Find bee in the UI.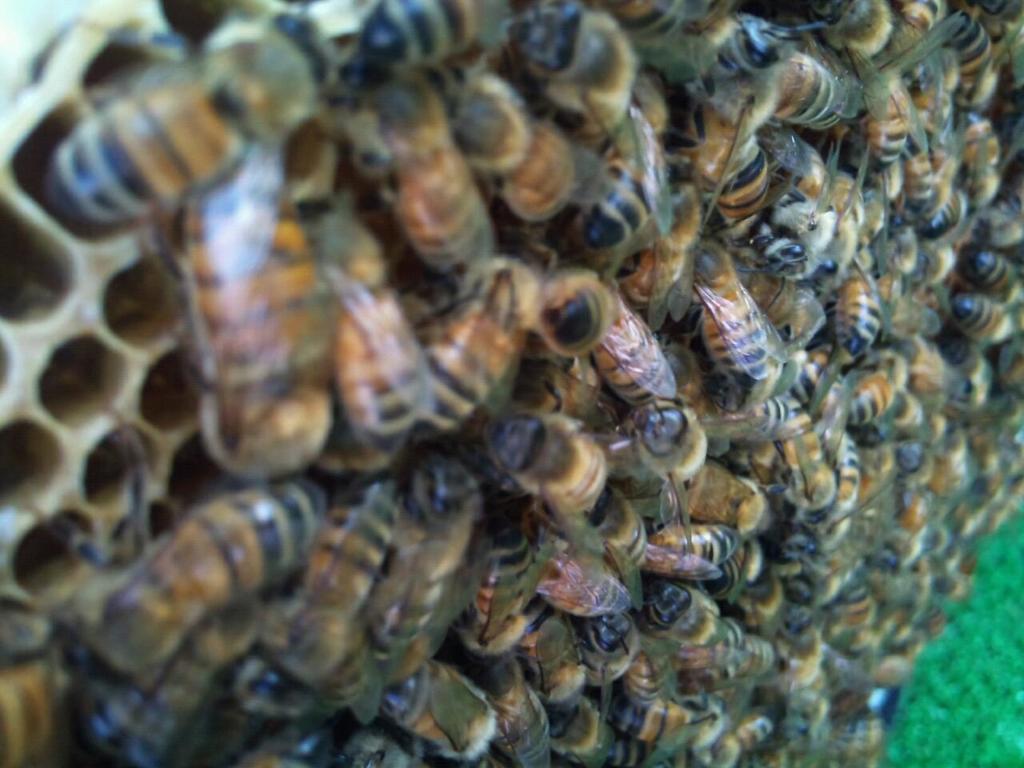
UI element at (x1=52, y1=34, x2=326, y2=215).
